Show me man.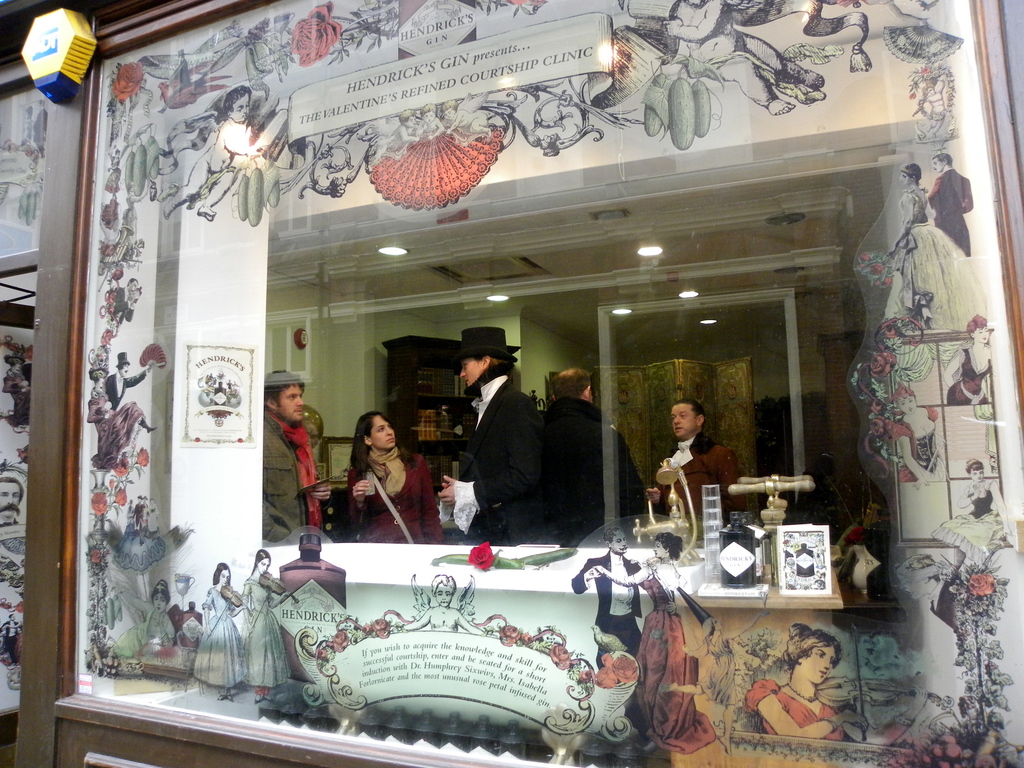
man is here: <region>922, 153, 975, 259</region>.
